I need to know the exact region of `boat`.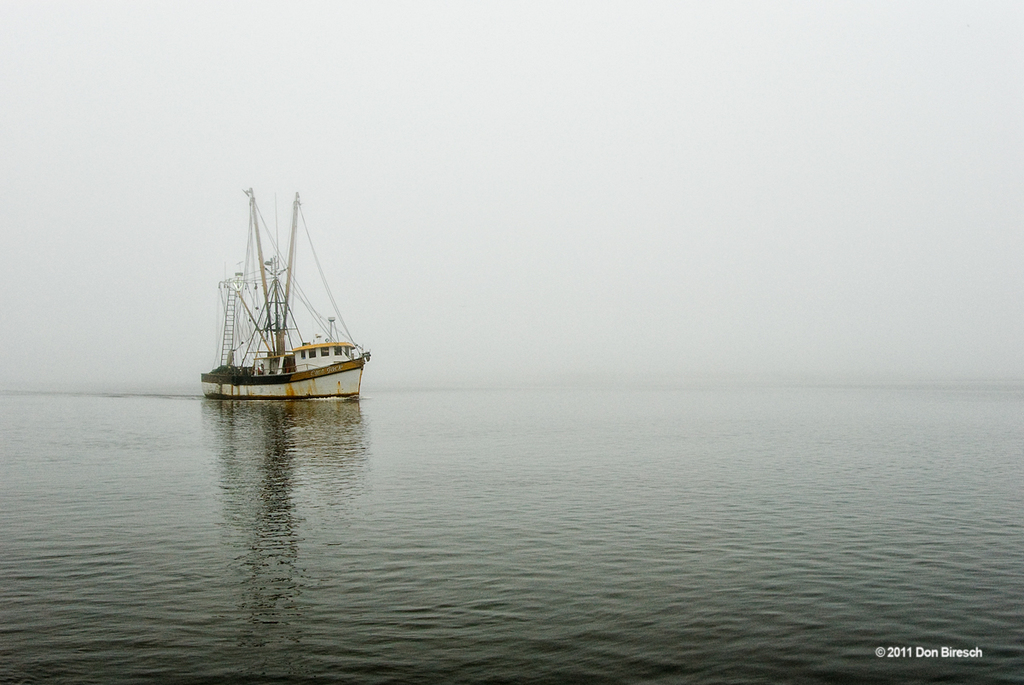
Region: [left=187, top=214, right=382, bottom=417].
